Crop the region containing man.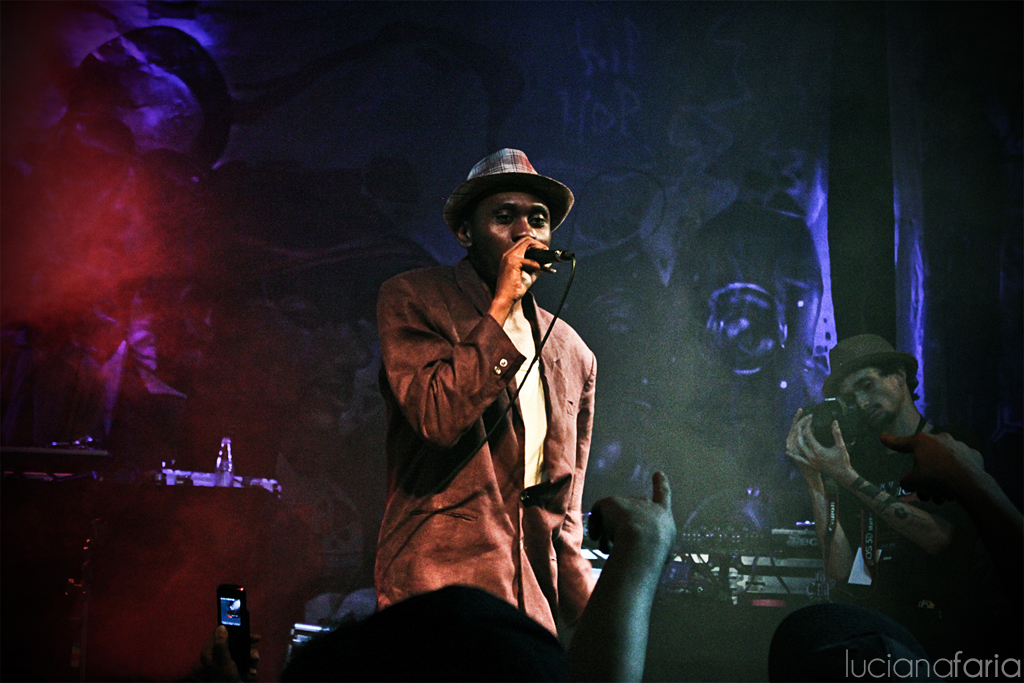
Crop region: BBox(767, 337, 1023, 682).
